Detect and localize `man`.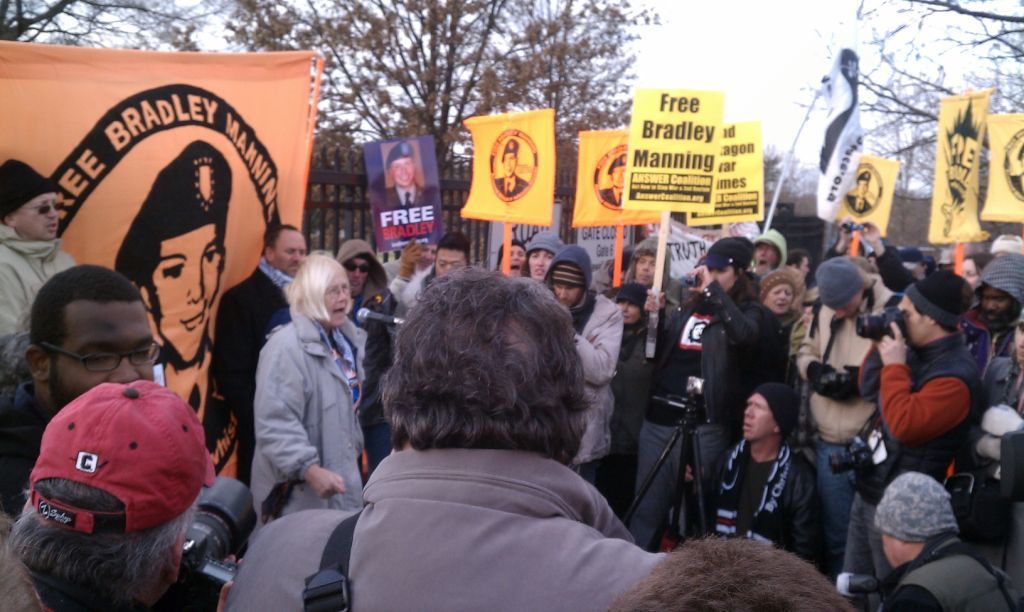
Localized at (left=387, top=140, right=440, bottom=221).
